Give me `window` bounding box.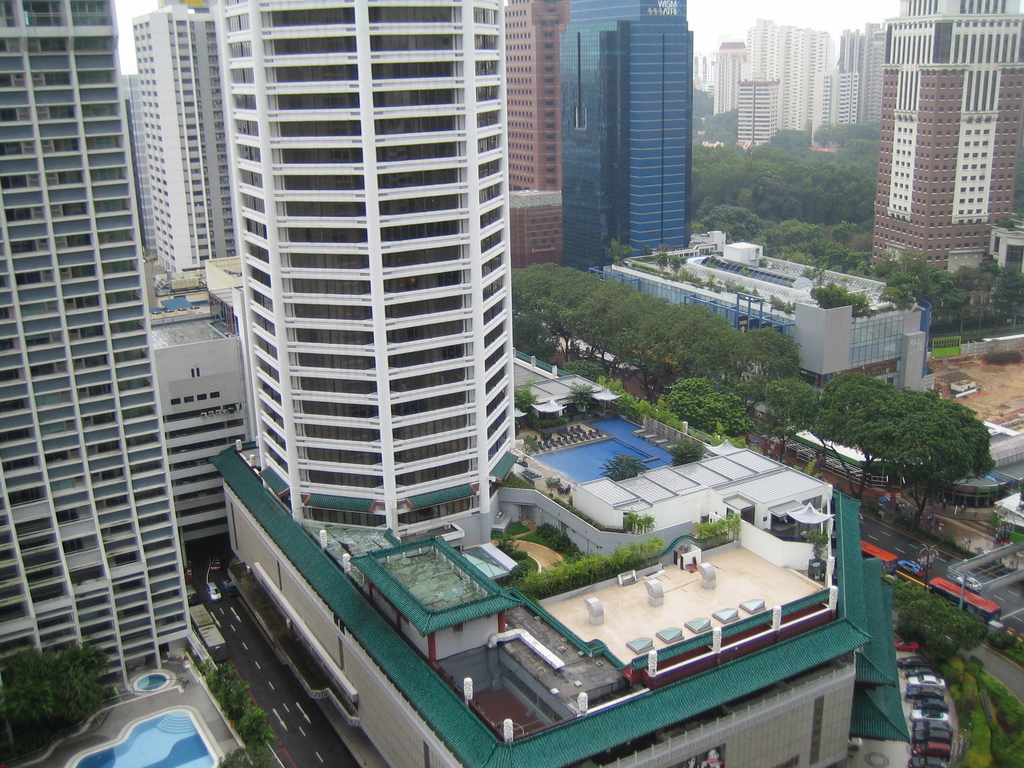
bbox=(381, 190, 467, 219).
